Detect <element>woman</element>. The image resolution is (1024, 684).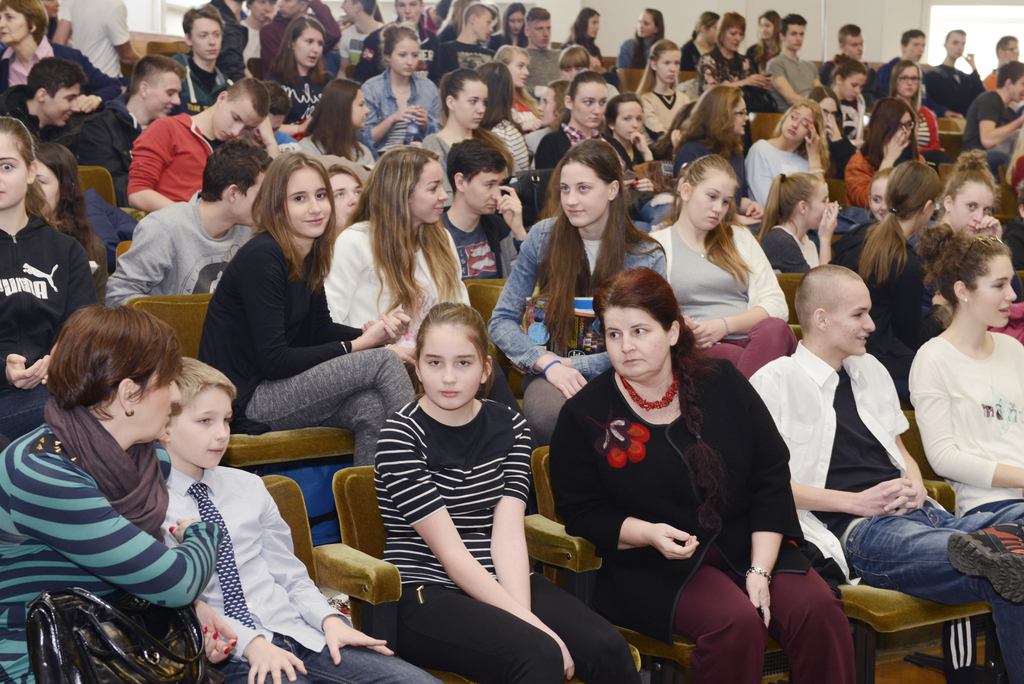
locate(12, 295, 232, 683).
